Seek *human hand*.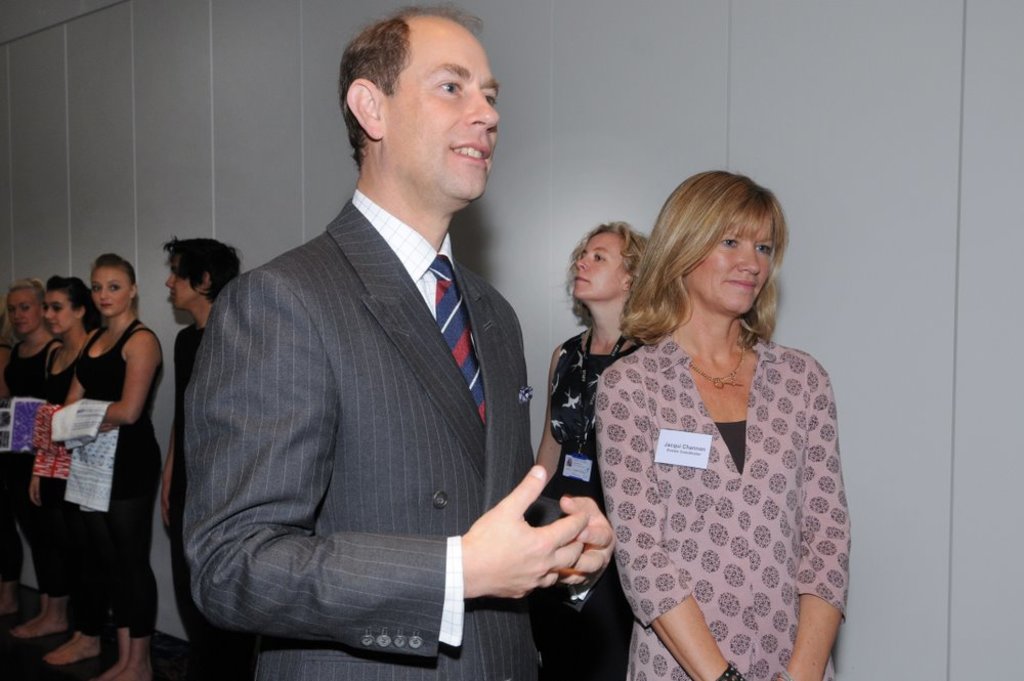
crop(96, 423, 120, 436).
